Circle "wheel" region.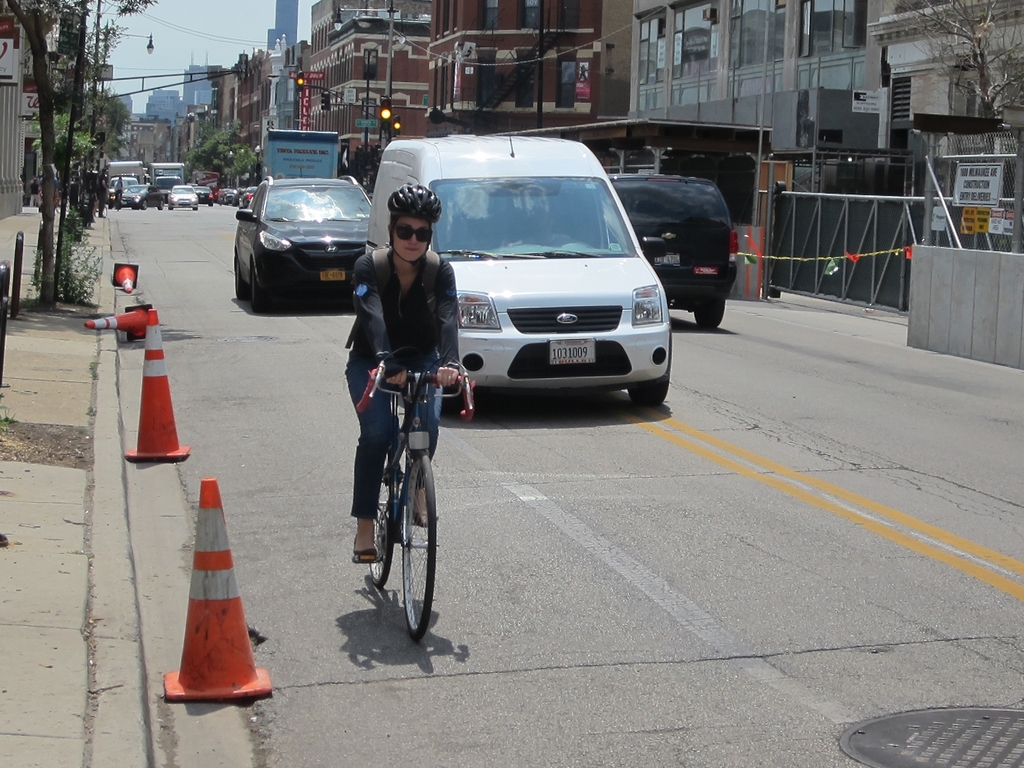
Region: locate(243, 257, 264, 319).
